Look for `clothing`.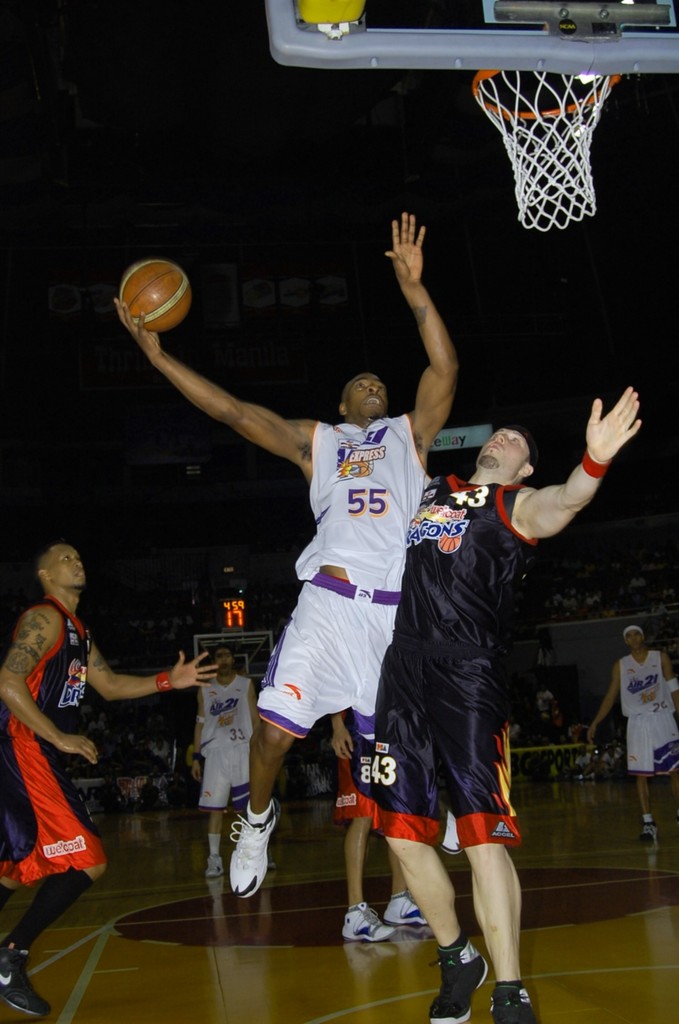
Found: [0, 599, 115, 900].
